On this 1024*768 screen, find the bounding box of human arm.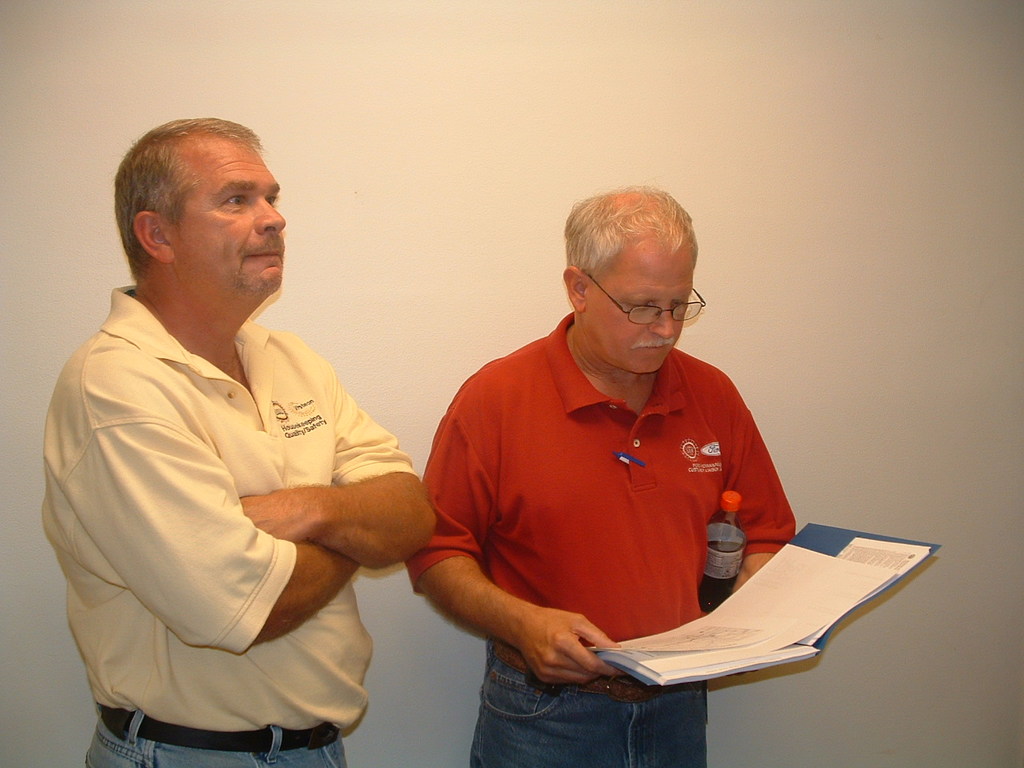
Bounding box: detection(232, 413, 465, 574).
